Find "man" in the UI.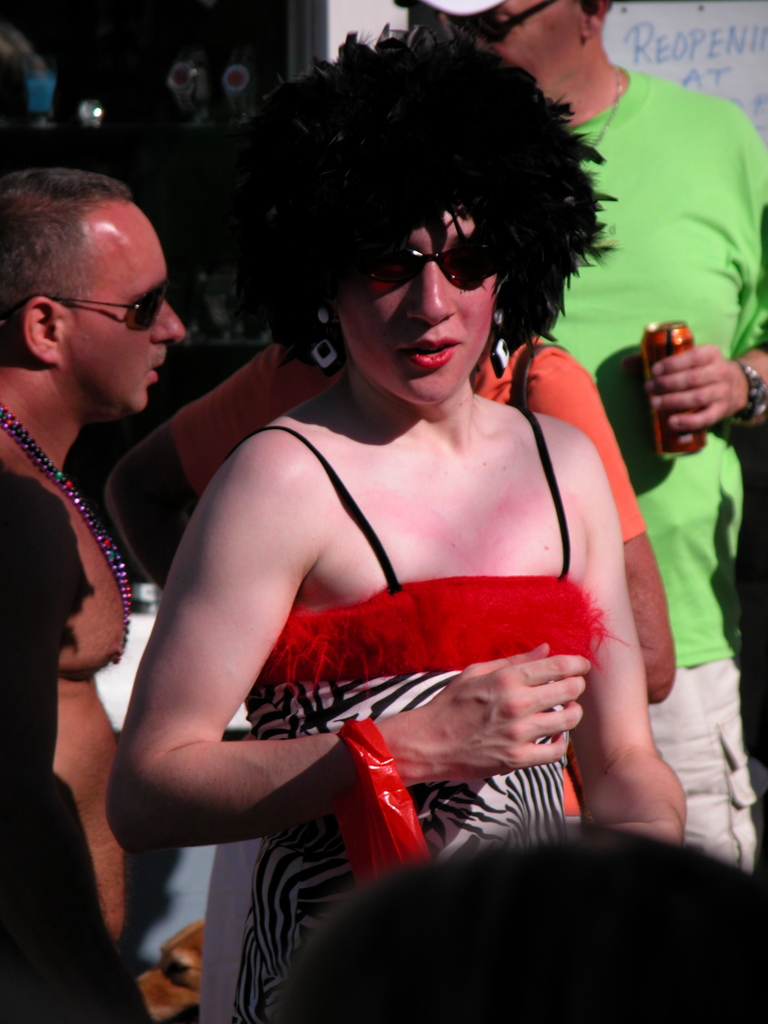
UI element at 388/0/767/870.
